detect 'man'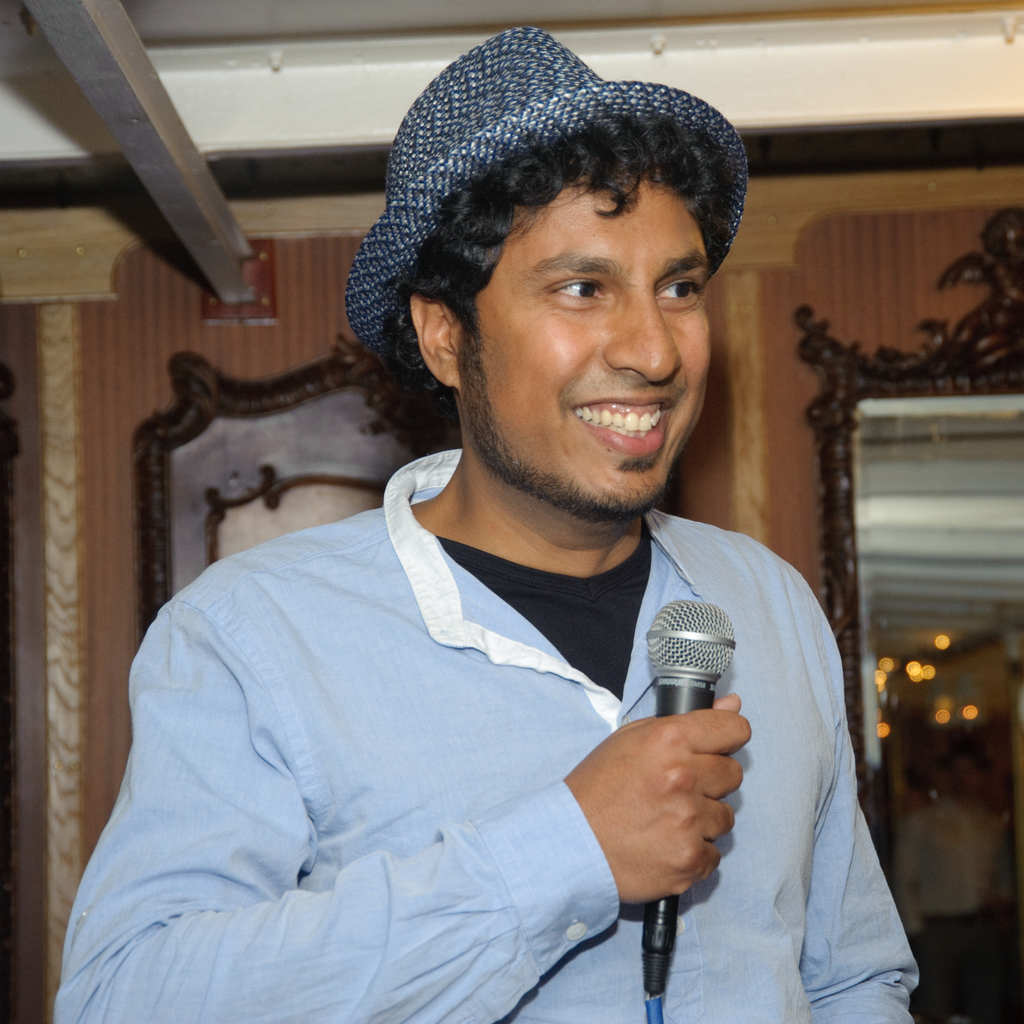
[left=106, top=72, right=893, bottom=1015]
